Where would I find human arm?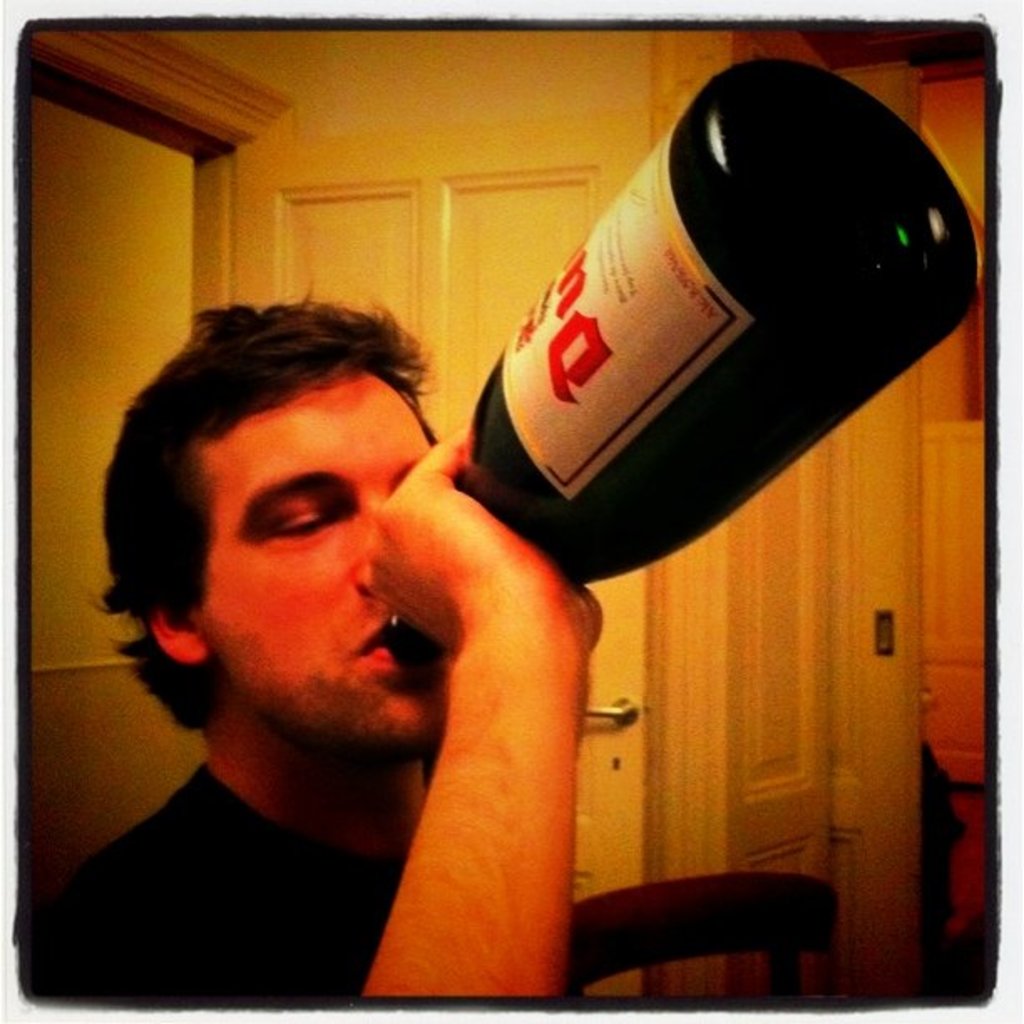
At locate(326, 355, 681, 1007).
